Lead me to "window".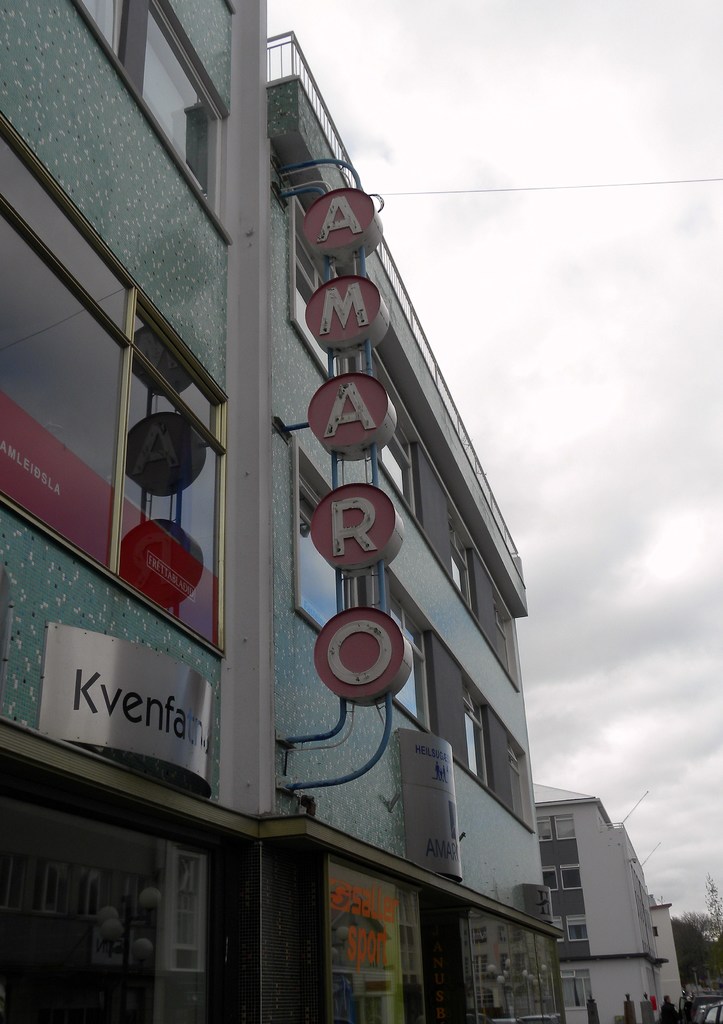
Lead to 537/812/554/842.
